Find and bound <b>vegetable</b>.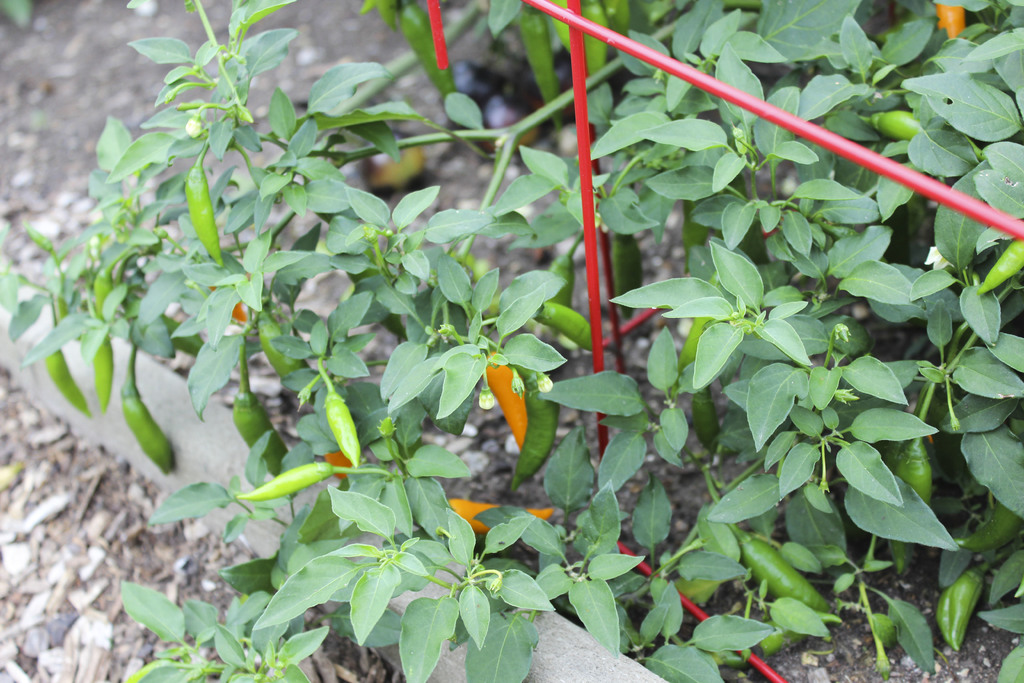
Bound: pyautogui.locateOnScreen(727, 520, 835, 615).
